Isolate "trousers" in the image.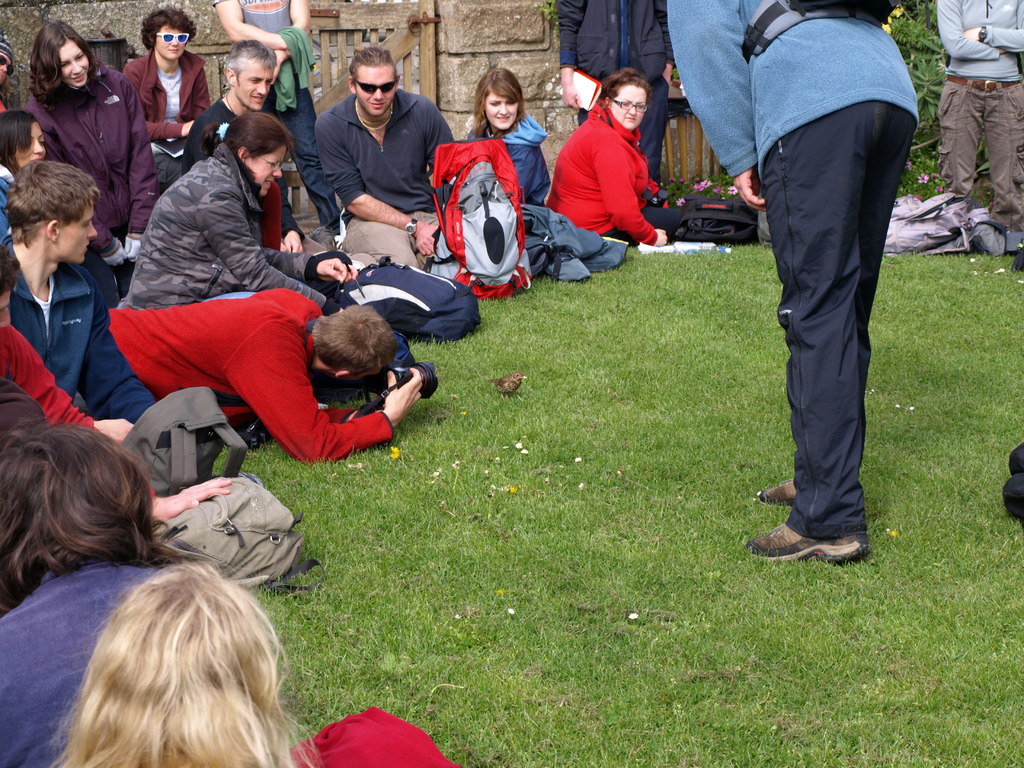
Isolated region: 342 205 446 268.
